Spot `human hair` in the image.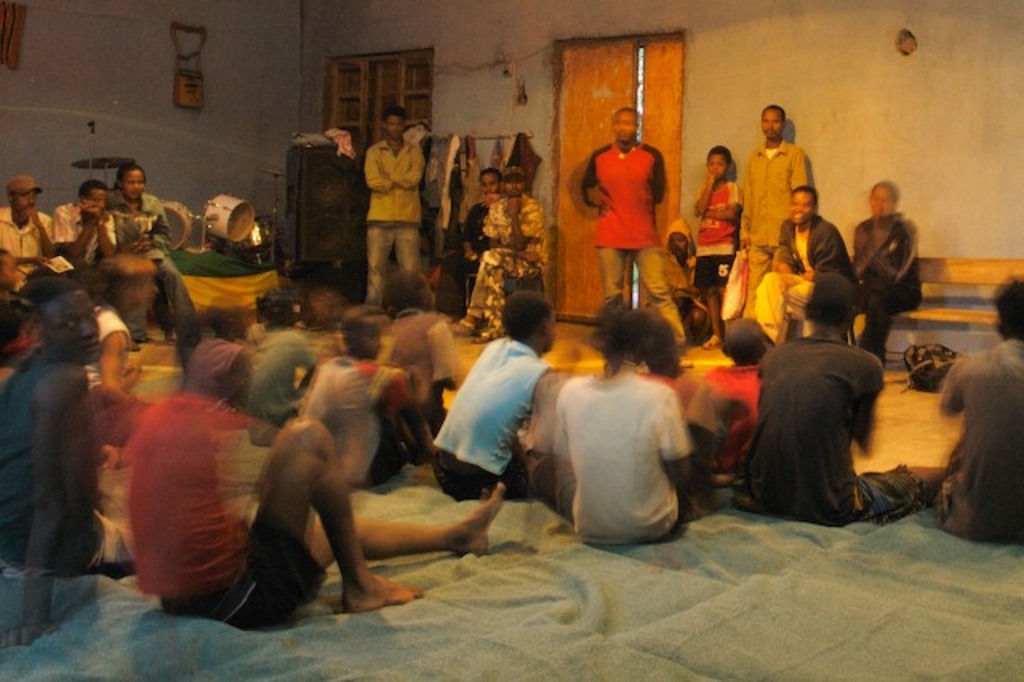
`human hair` found at locate(117, 165, 150, 184).
